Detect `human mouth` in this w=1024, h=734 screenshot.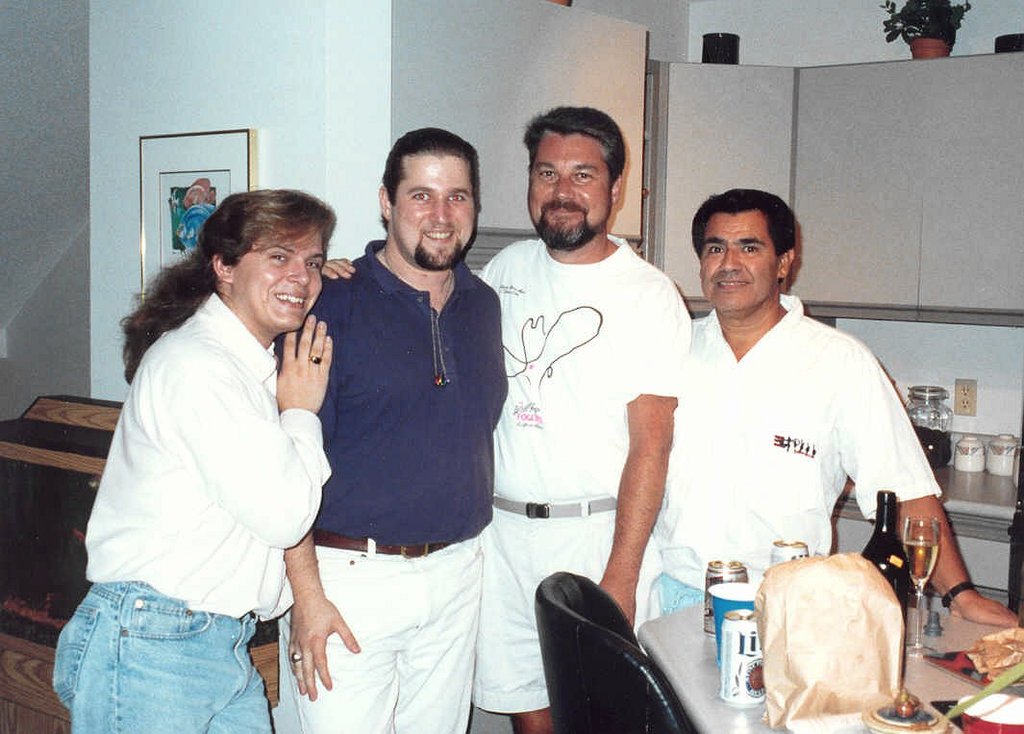
Detection: {"x1": 273, "y1": 290, "x2": 305, "y2": 305}.
